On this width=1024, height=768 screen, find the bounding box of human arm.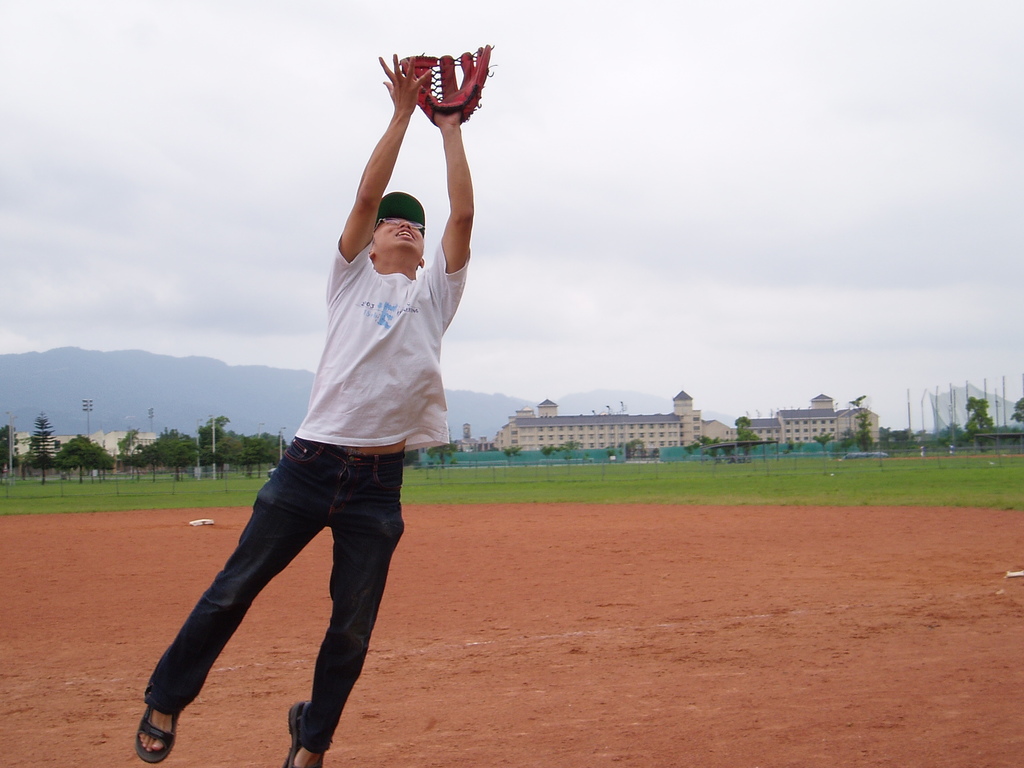
Bounding box: (left=419, top=37, right=490, bottom=314).
